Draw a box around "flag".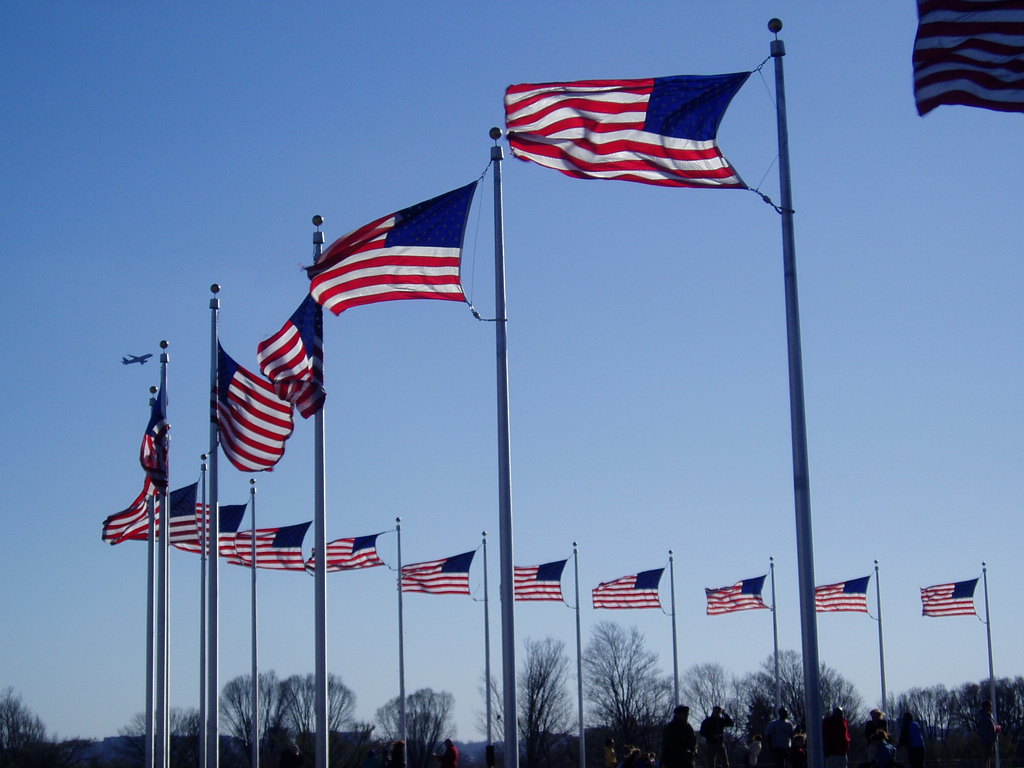
{"left": 166, "top": 498, "right": 246, "bottom": 563}.
